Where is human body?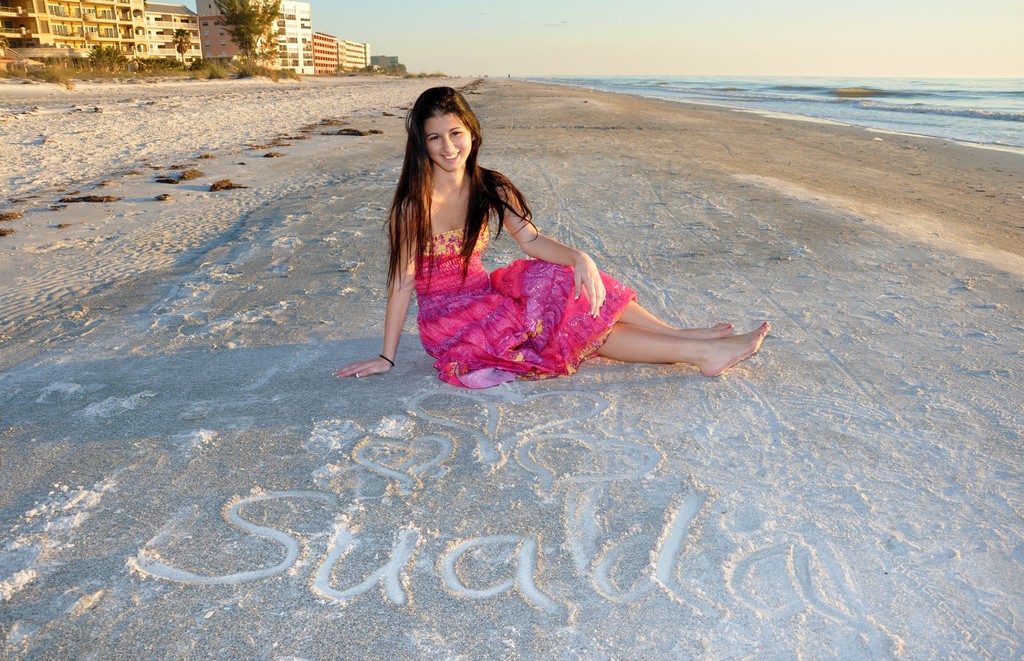
376,104,764,381.
